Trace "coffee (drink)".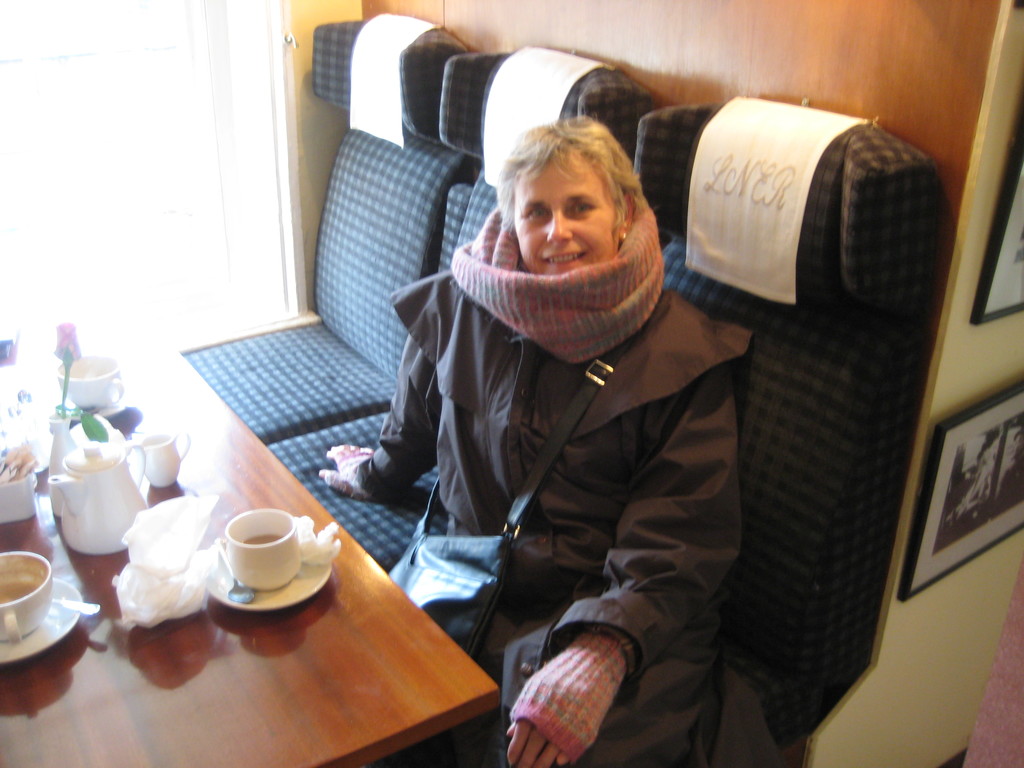
Traced to (left=0, top=580, right=32, bottom=606).
